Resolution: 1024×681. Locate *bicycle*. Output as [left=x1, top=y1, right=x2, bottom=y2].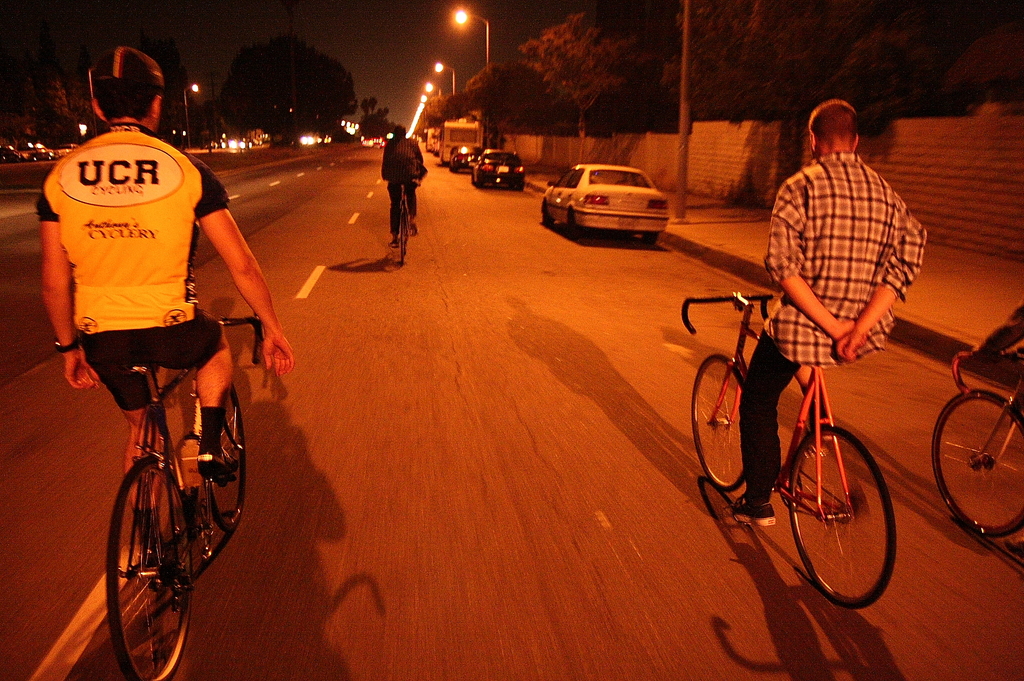
[left=676, top=291, right=899, bottom=606].
